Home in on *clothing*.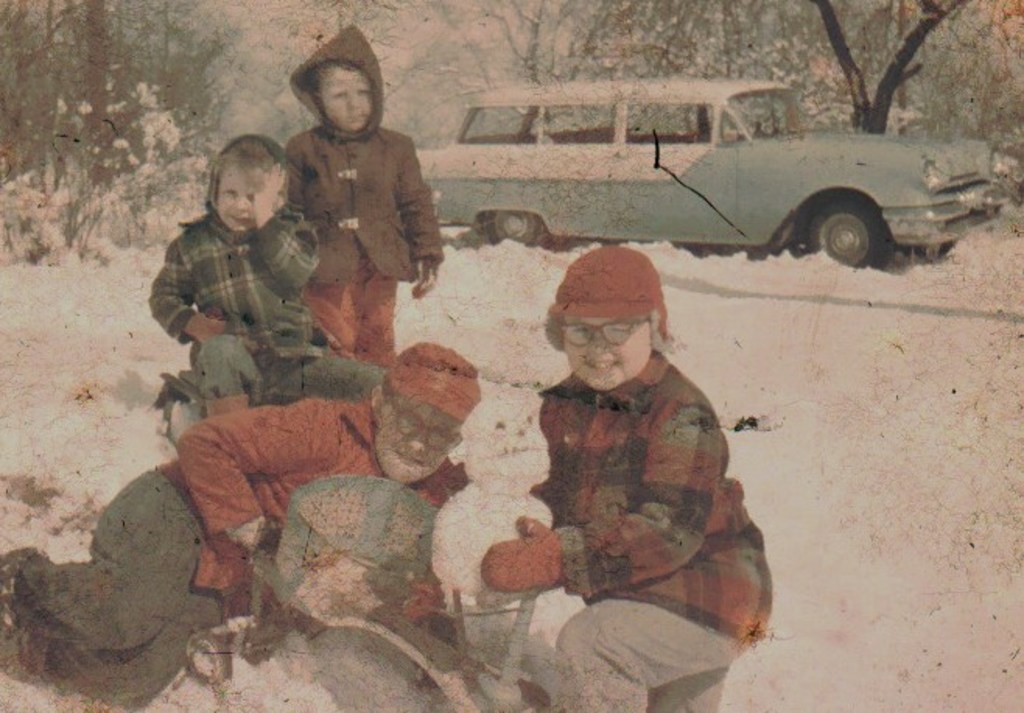
Homed in at box(274, 78, 436, 346).
